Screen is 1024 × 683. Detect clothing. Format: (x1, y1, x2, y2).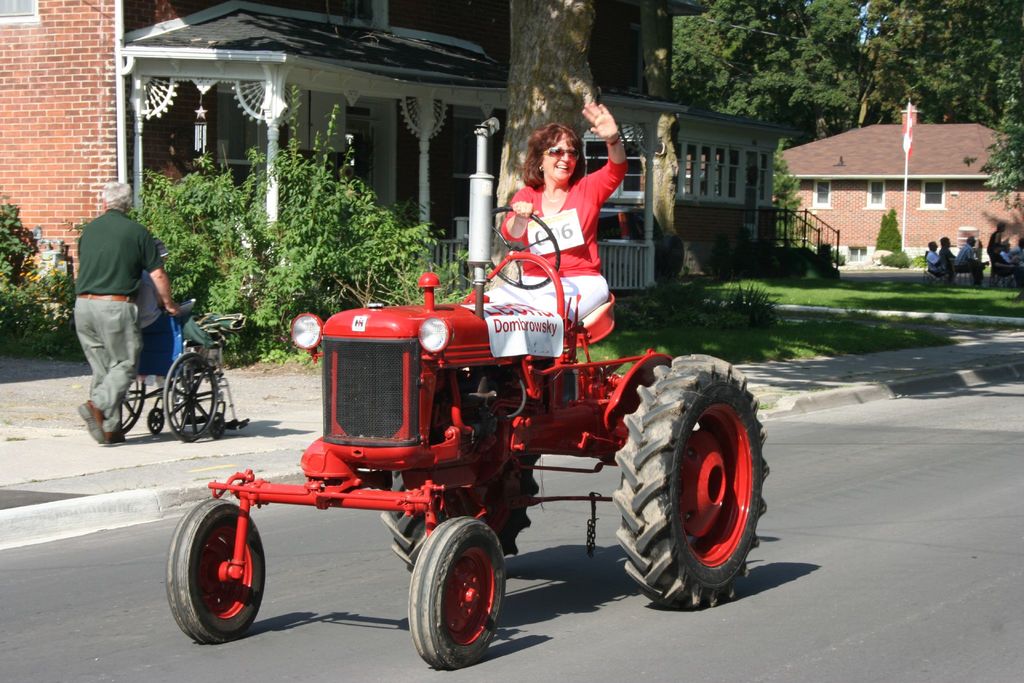
(483, 157, 630, 322).
